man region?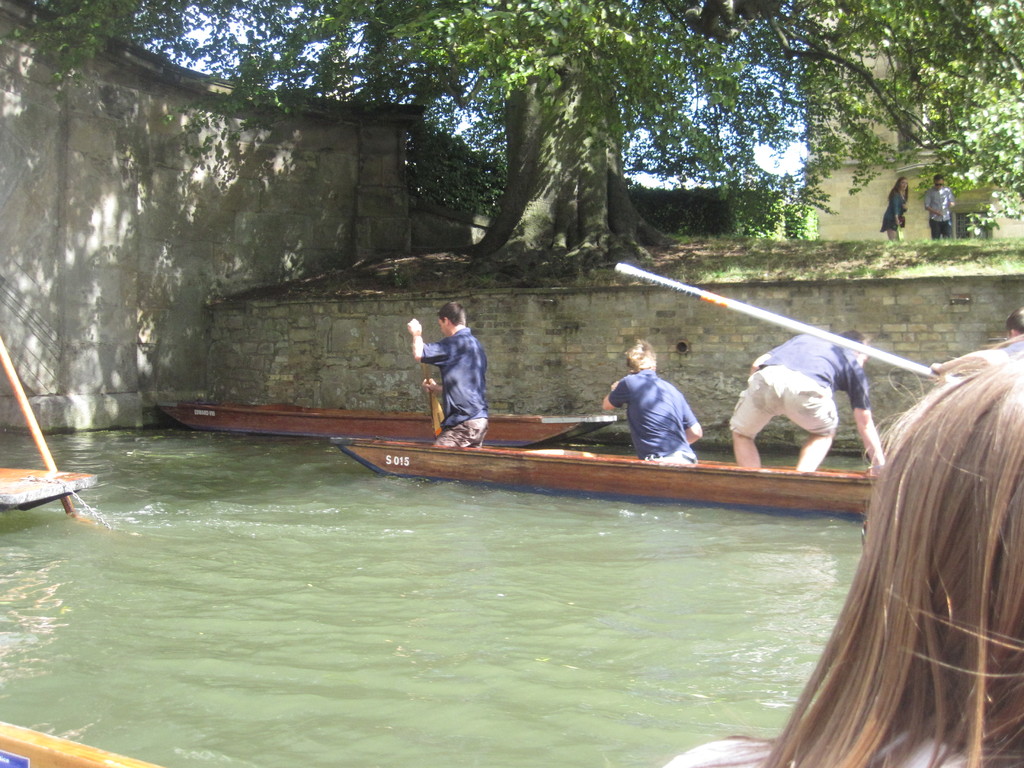
l=401, t=312, r=497, b=429
